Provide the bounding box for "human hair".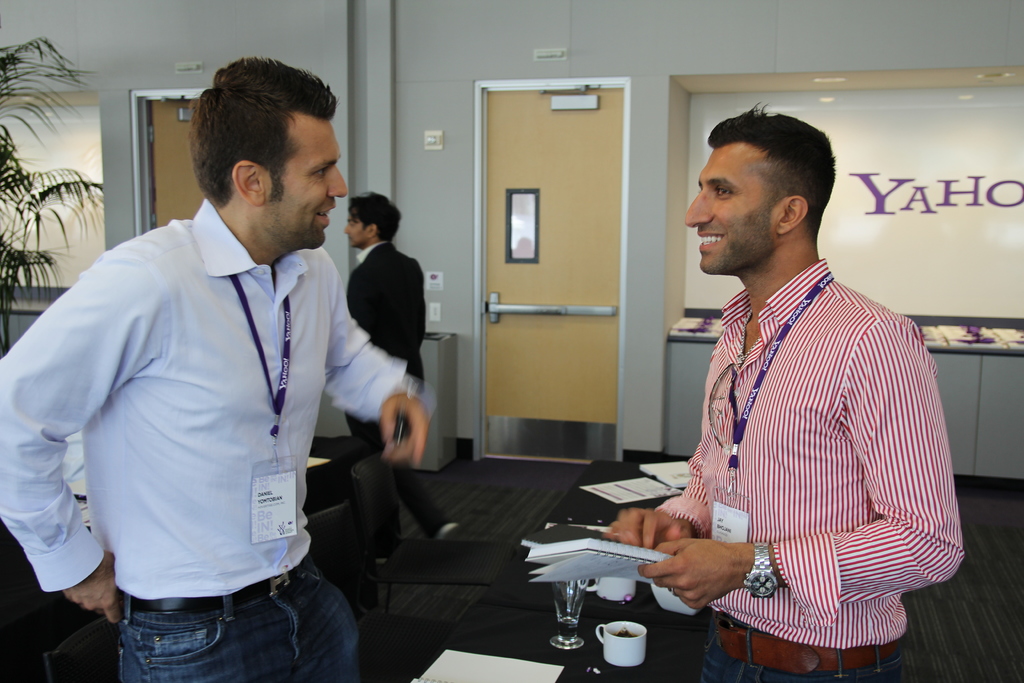
{"left": 185, "top": 59, "right": 337, "bottom": 226}.
